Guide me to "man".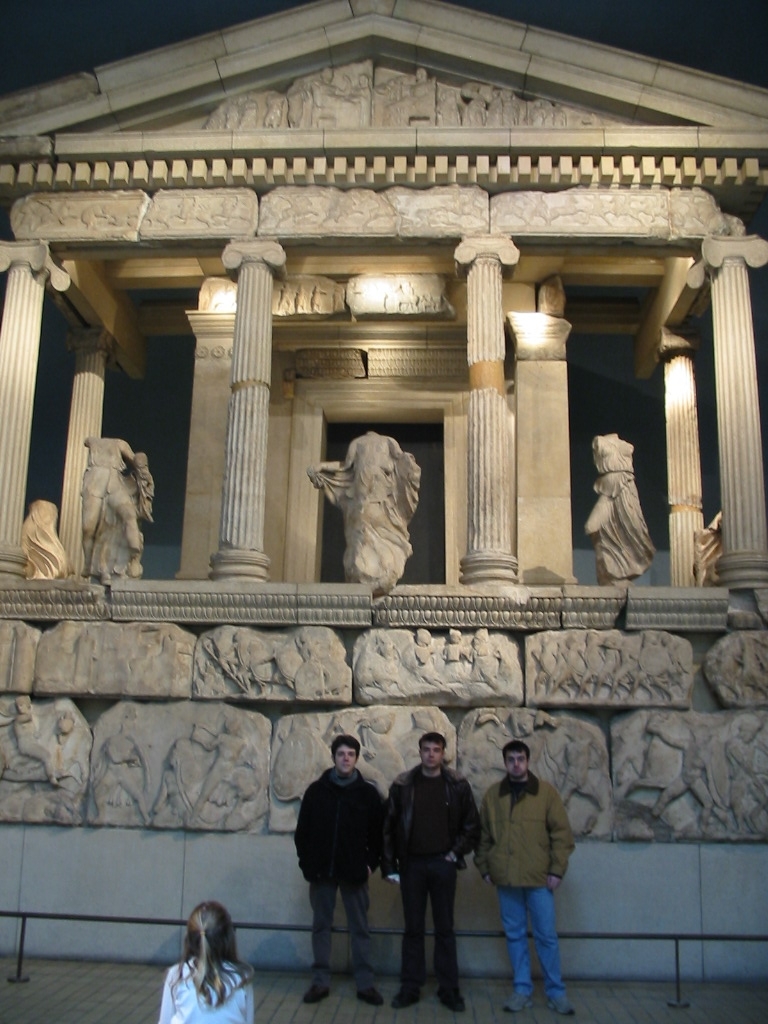
Guidance: l=291, t=733, r=387, b=1011.
